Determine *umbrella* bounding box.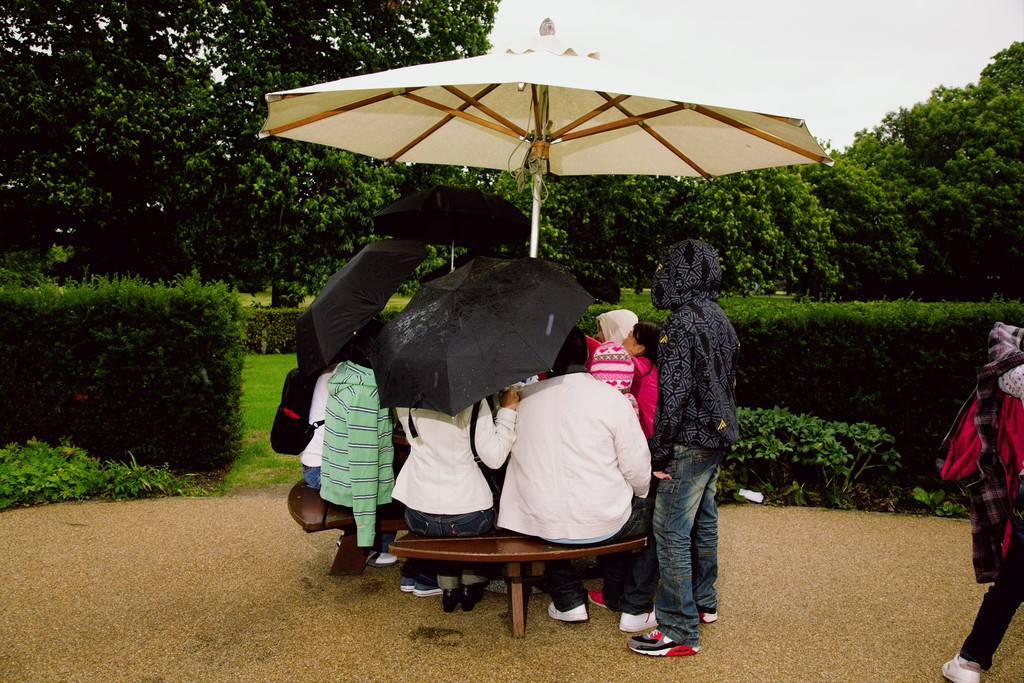
Determined: bbox=(302, 242, 429, 374).
